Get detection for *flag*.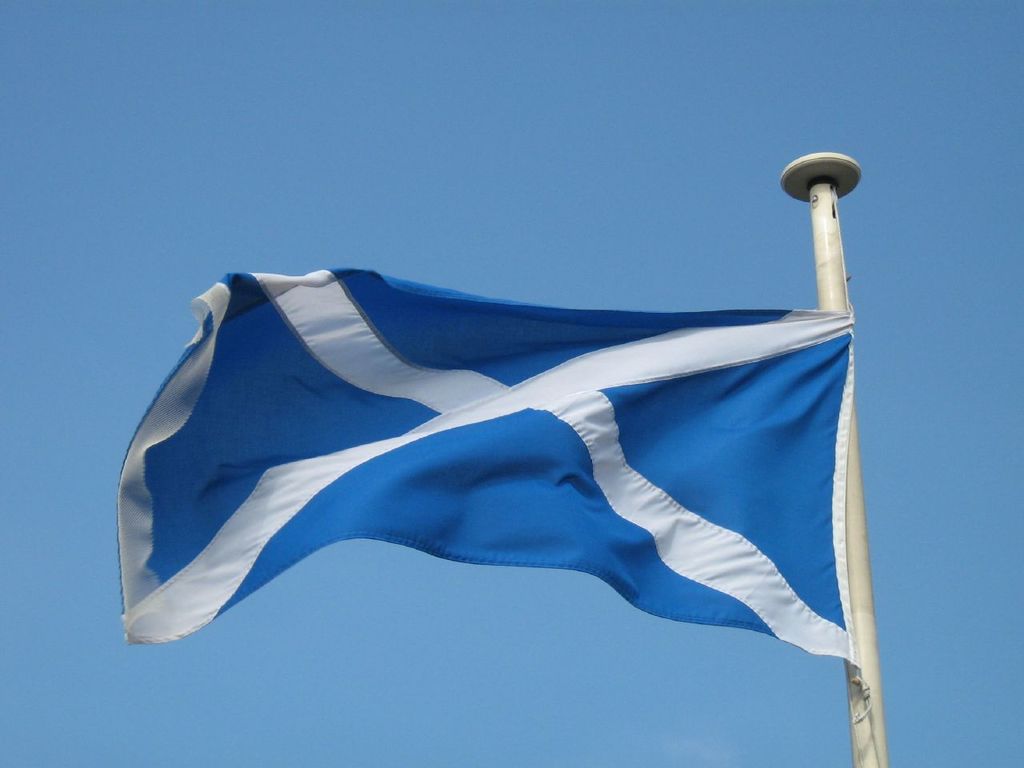
Detection: 106, 250, 865, 658.
